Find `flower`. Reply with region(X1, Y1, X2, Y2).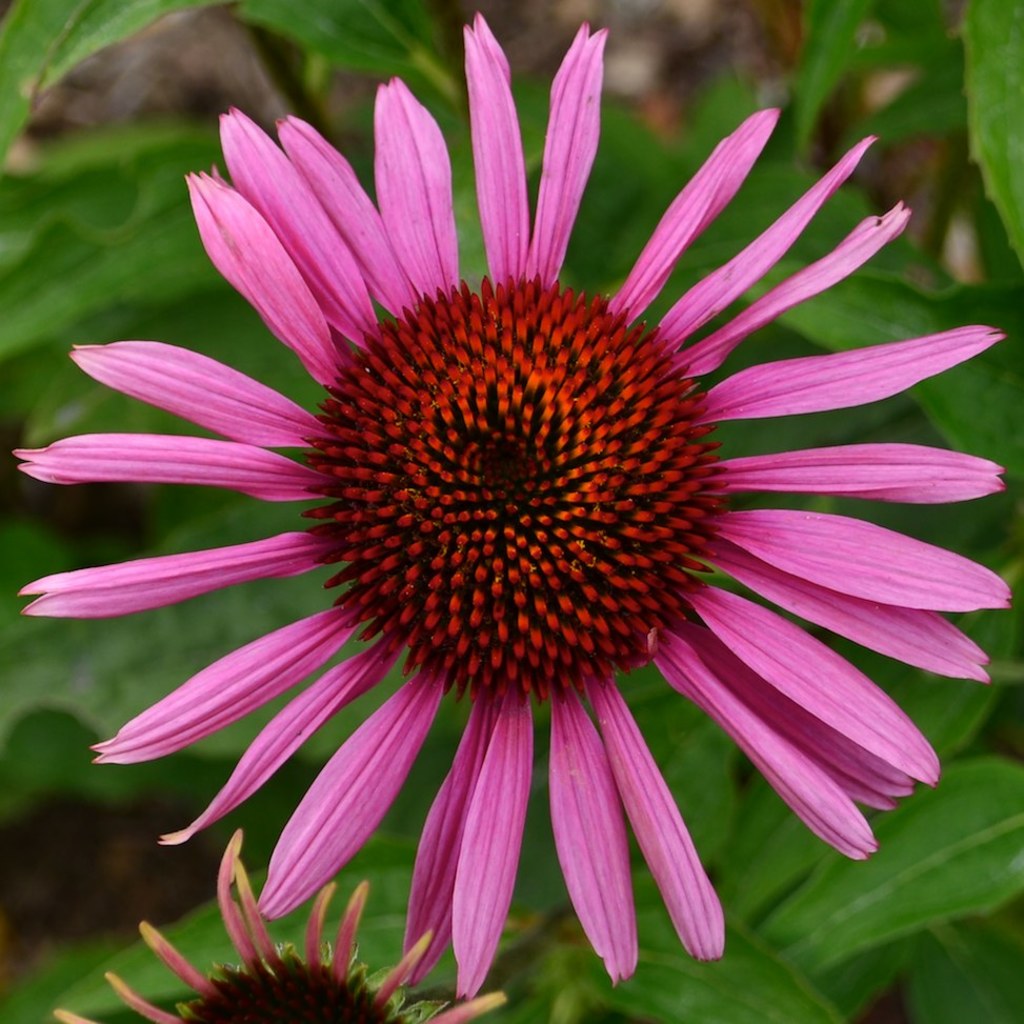
region(0, 52, 1023, 1001).
